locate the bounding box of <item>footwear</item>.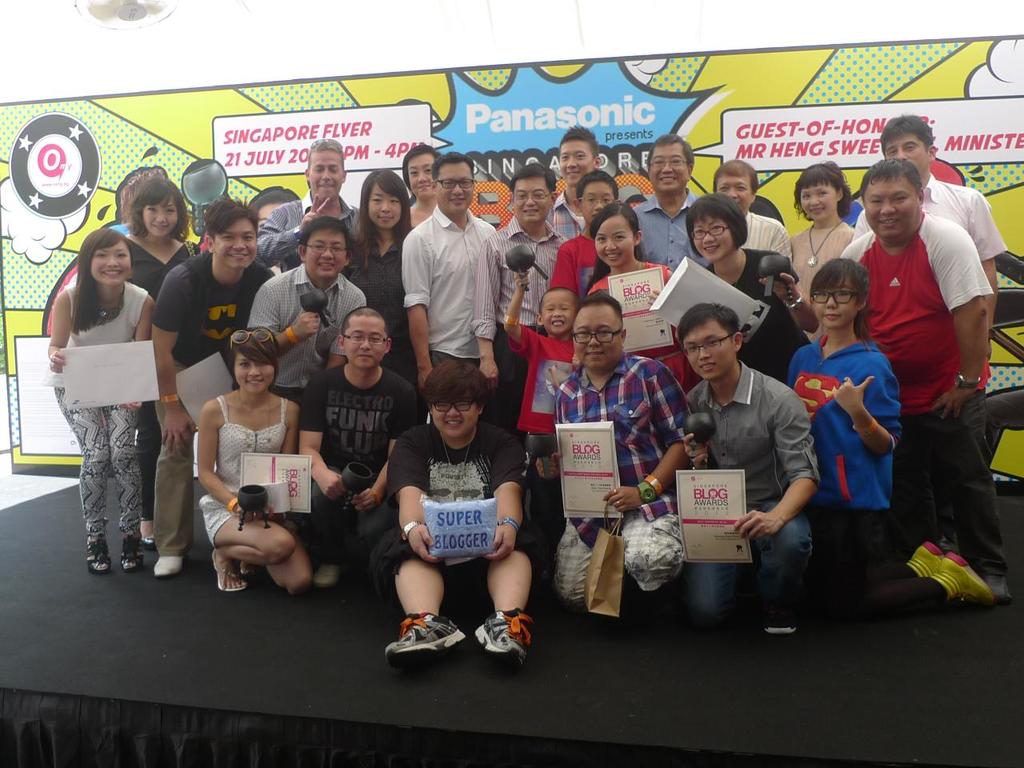
Bounding box: [x1=152, y1=556, x2=184, y2=574].
